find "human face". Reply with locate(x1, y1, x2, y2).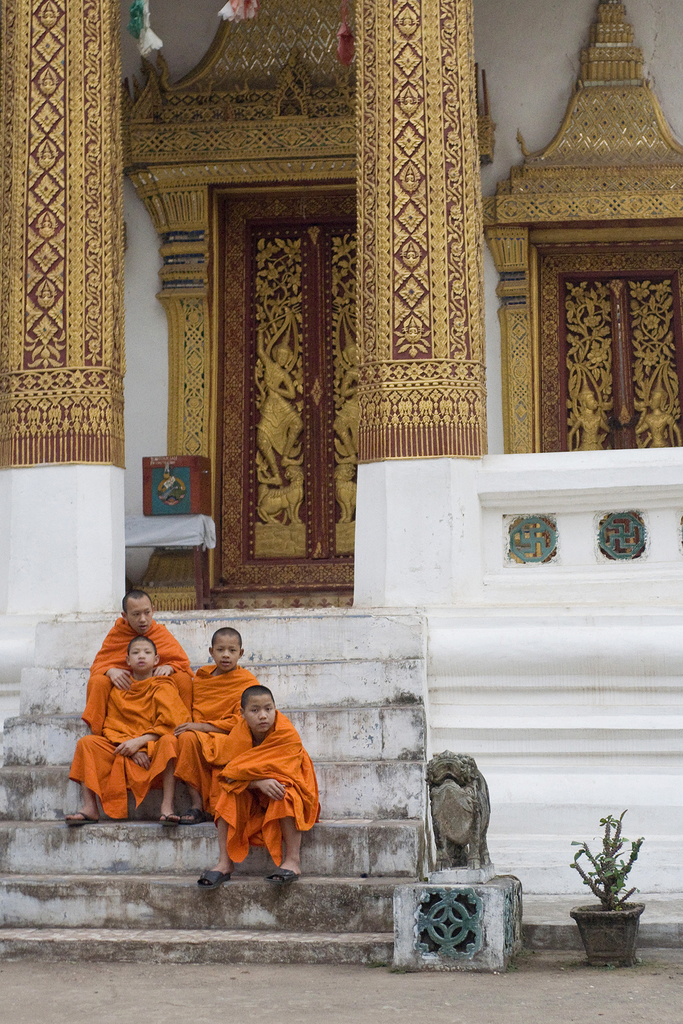
locate(131, 641, 155, 671).
